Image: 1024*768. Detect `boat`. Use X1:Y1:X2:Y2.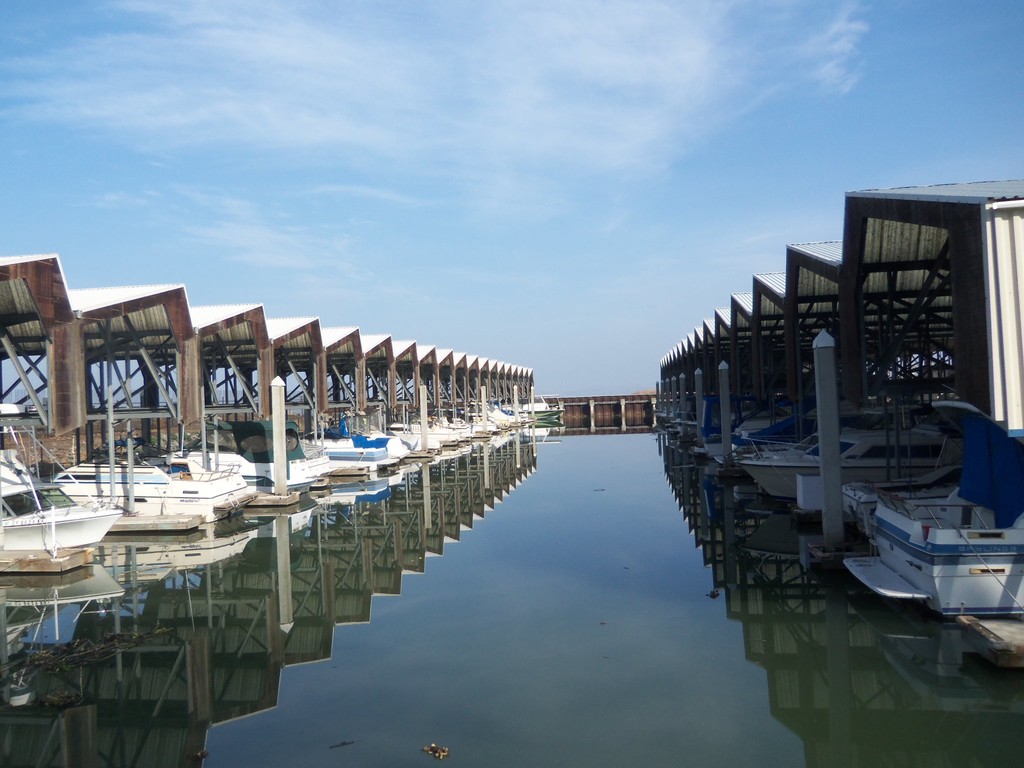
54:373:253:538.
